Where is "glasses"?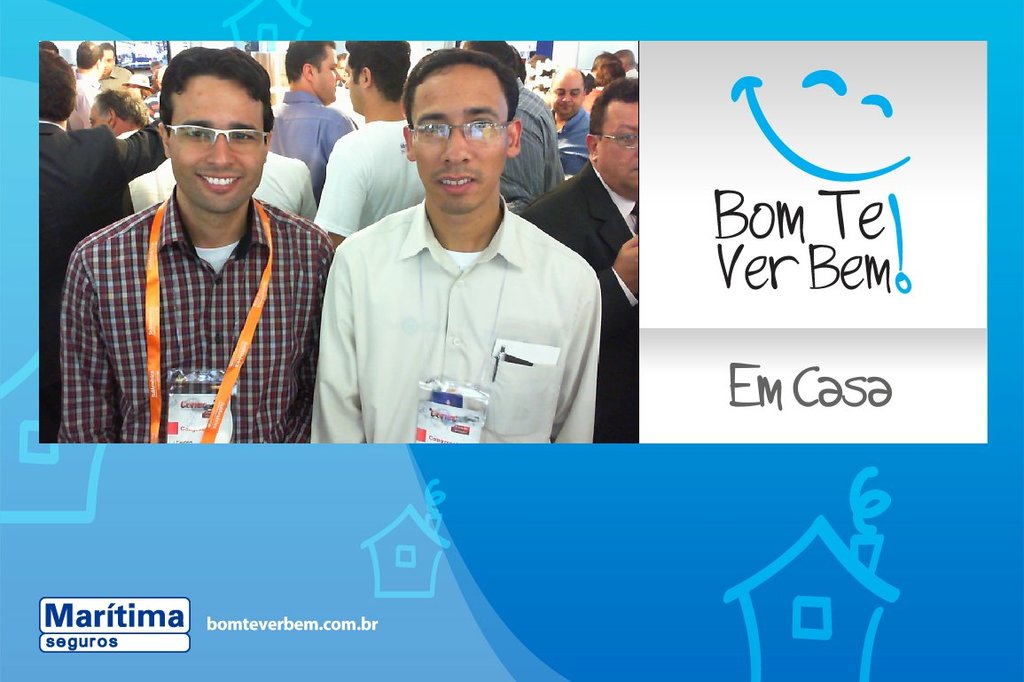
region(162, 124, 270, 154).
